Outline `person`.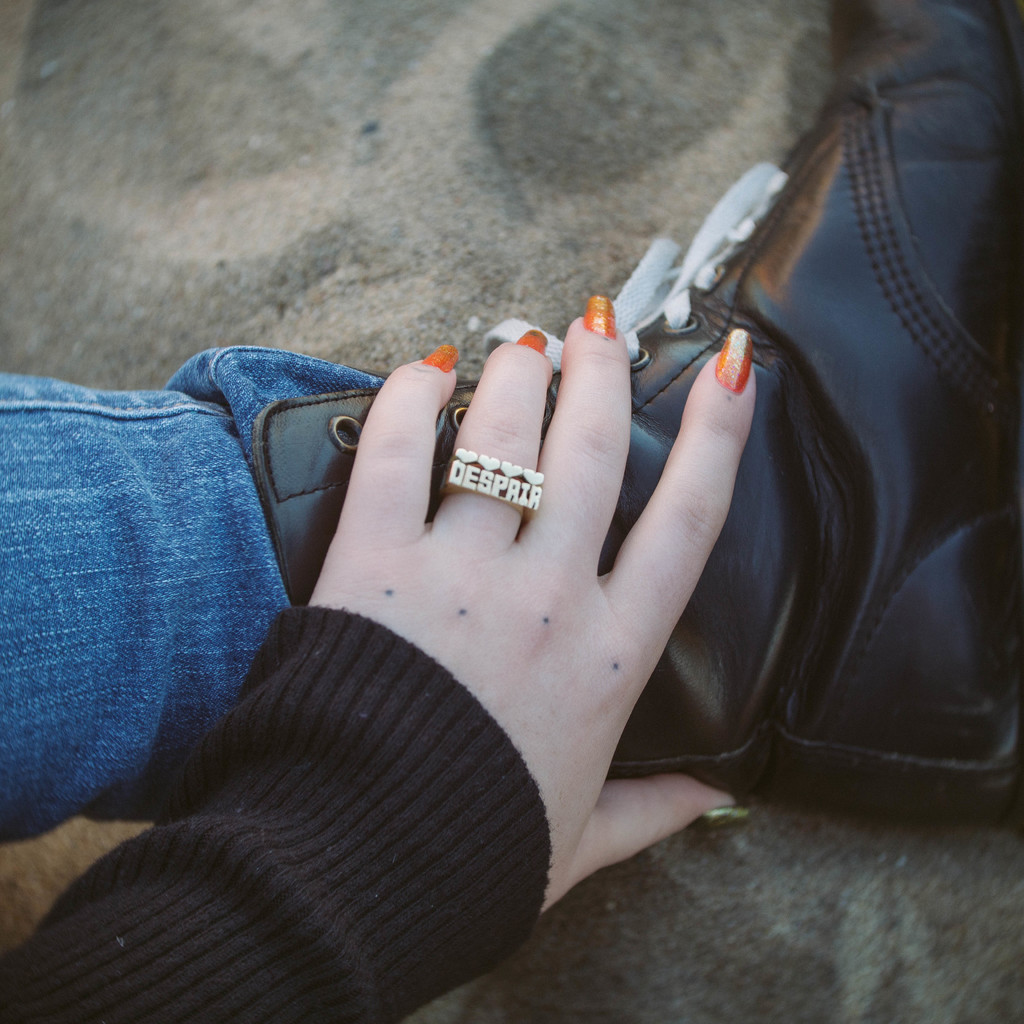
Outline: 19:56:1011:1000.
